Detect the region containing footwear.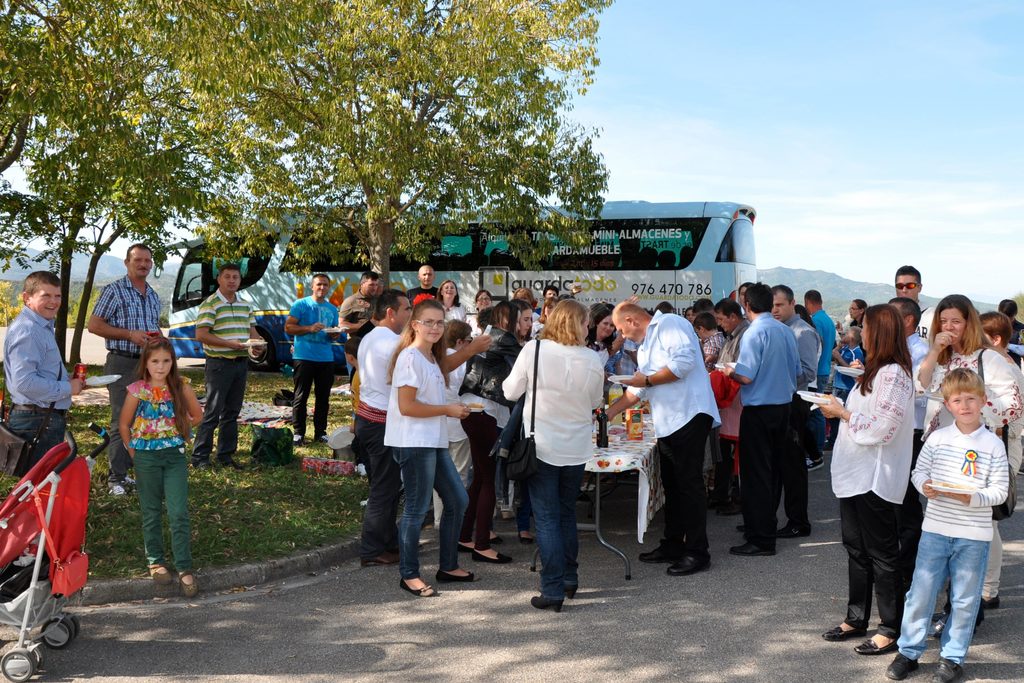
{"x1": 730, "y1": 539, "x2": 778, "y2": 559}.
